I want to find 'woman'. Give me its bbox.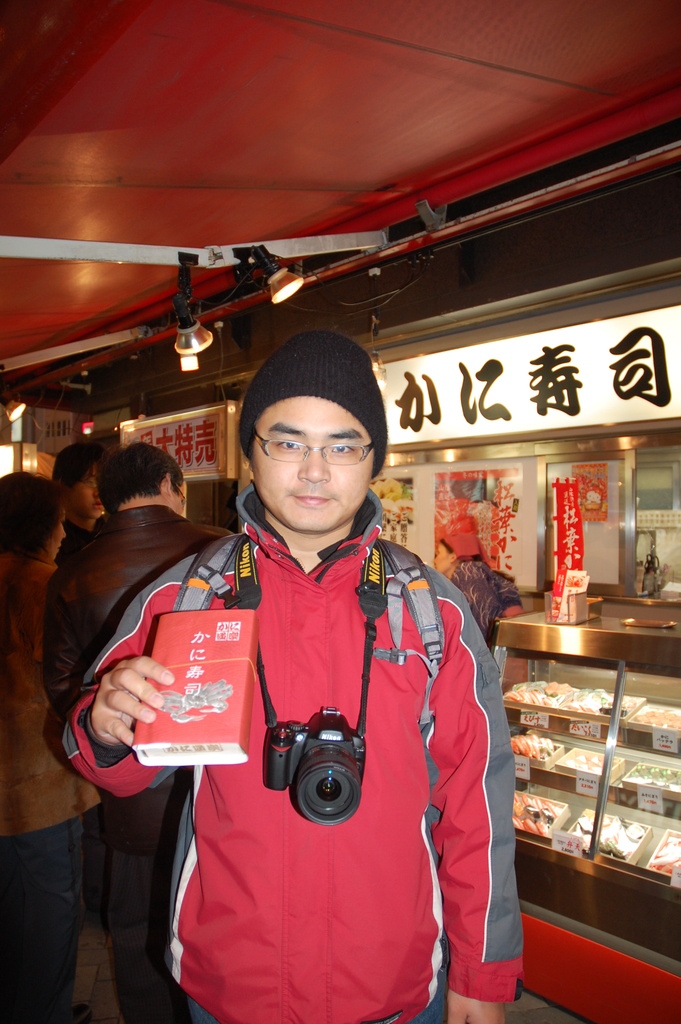
0,469,63,1023.
